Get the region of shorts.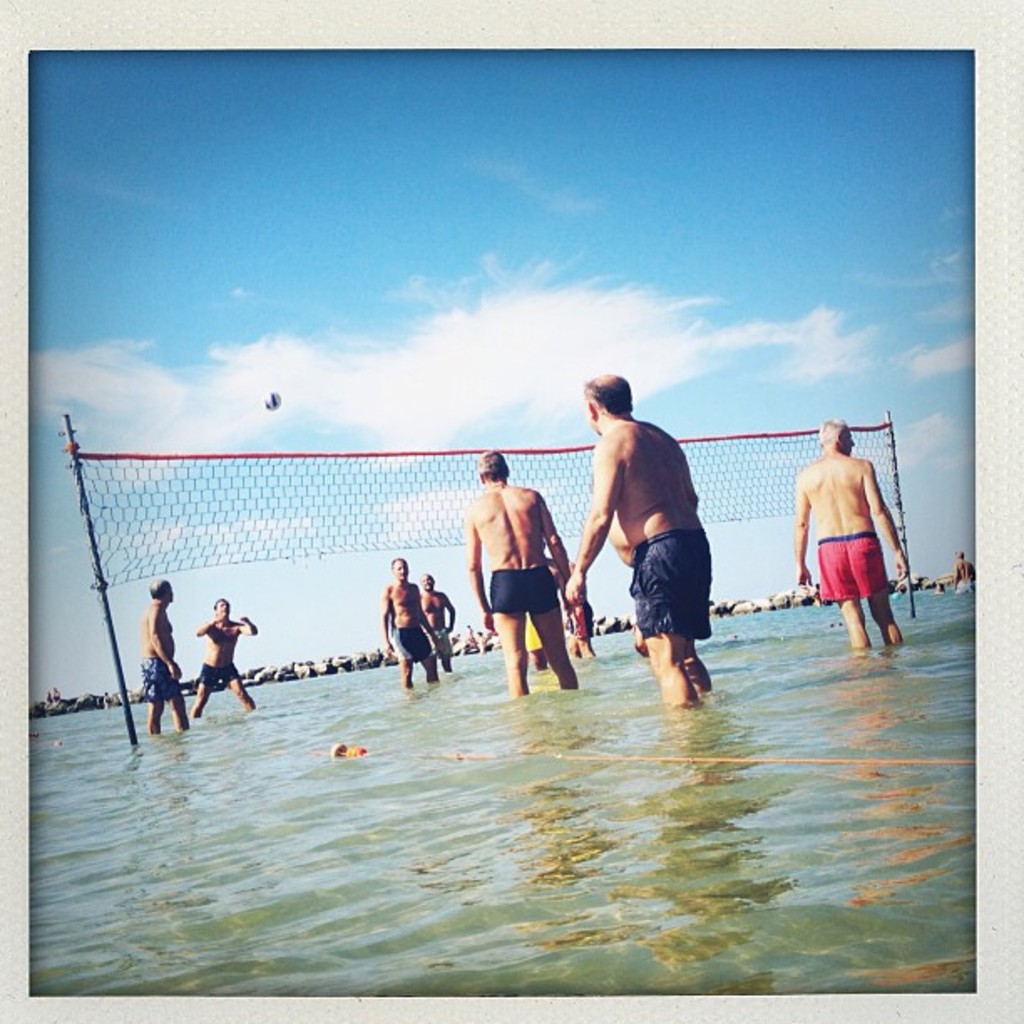
x1=567, y1=601, x2=592, y2=639.
